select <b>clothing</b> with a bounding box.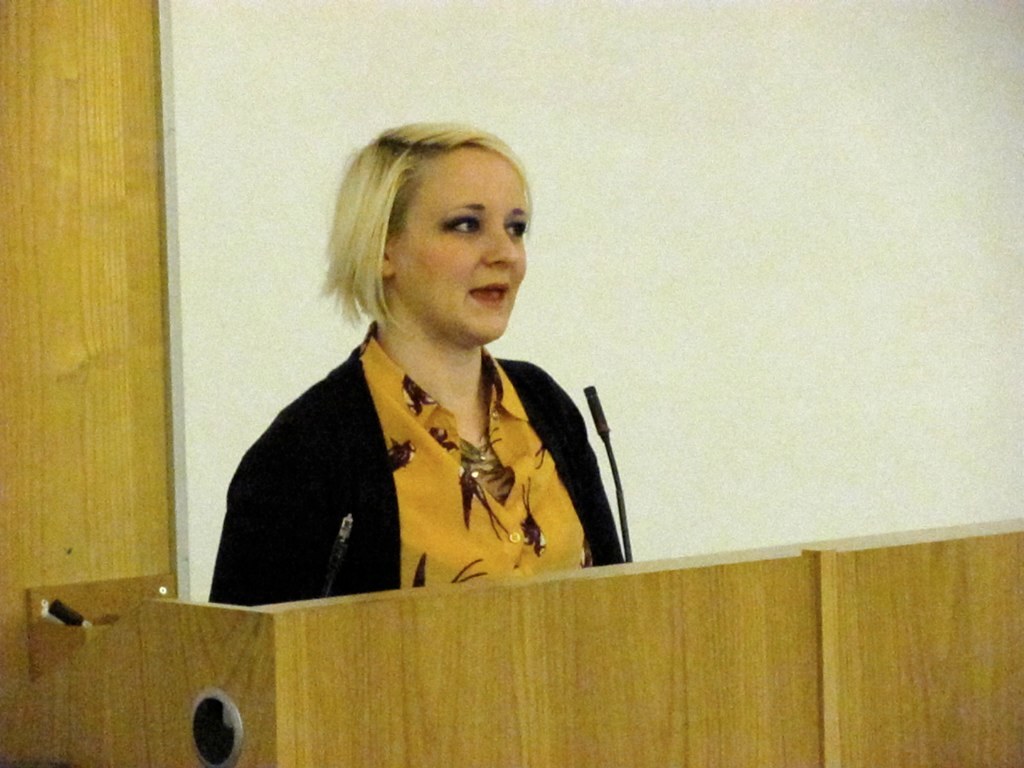
(x1=200, y1=310, x2=624, y2=609).
